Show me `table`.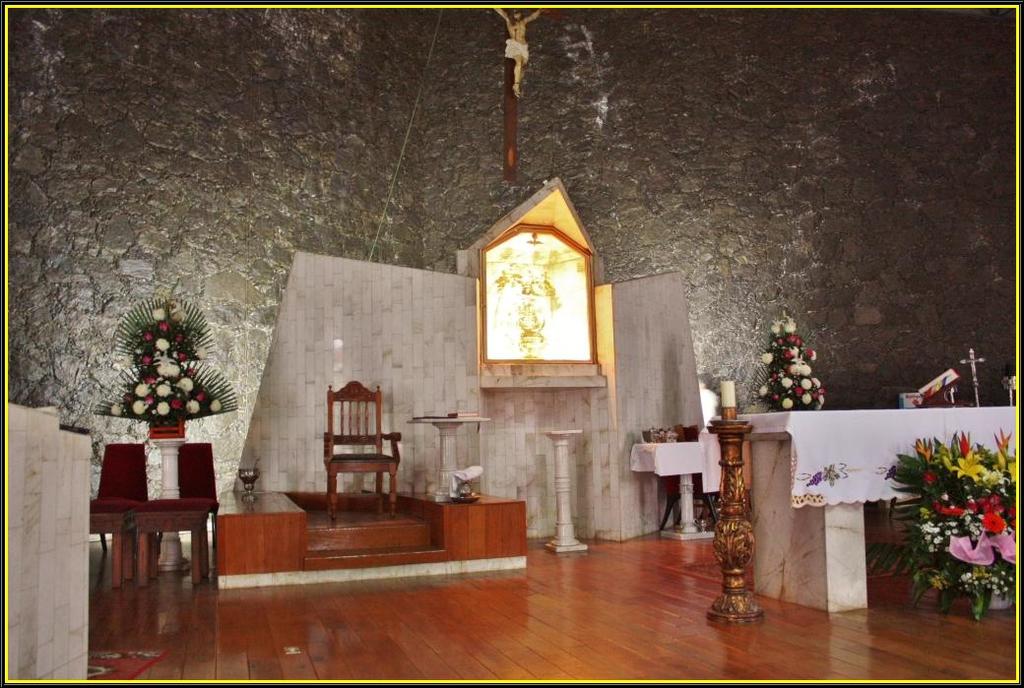
`table` is here: locate(90, 502, 210, 581).
